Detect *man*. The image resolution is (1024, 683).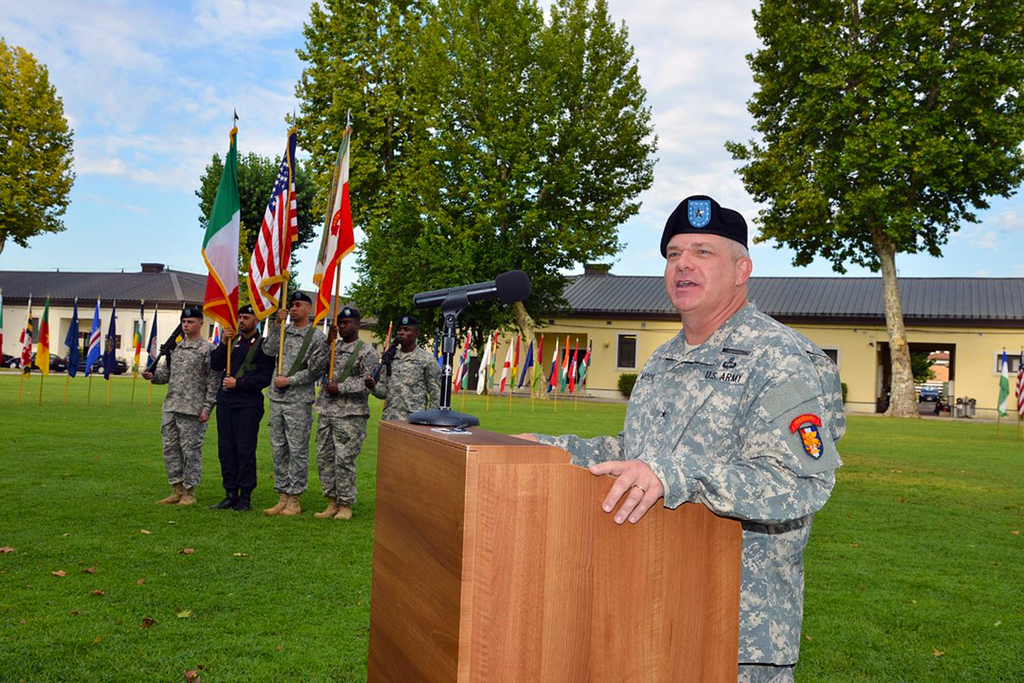
<region>263, 295, 330, 517</region>.
